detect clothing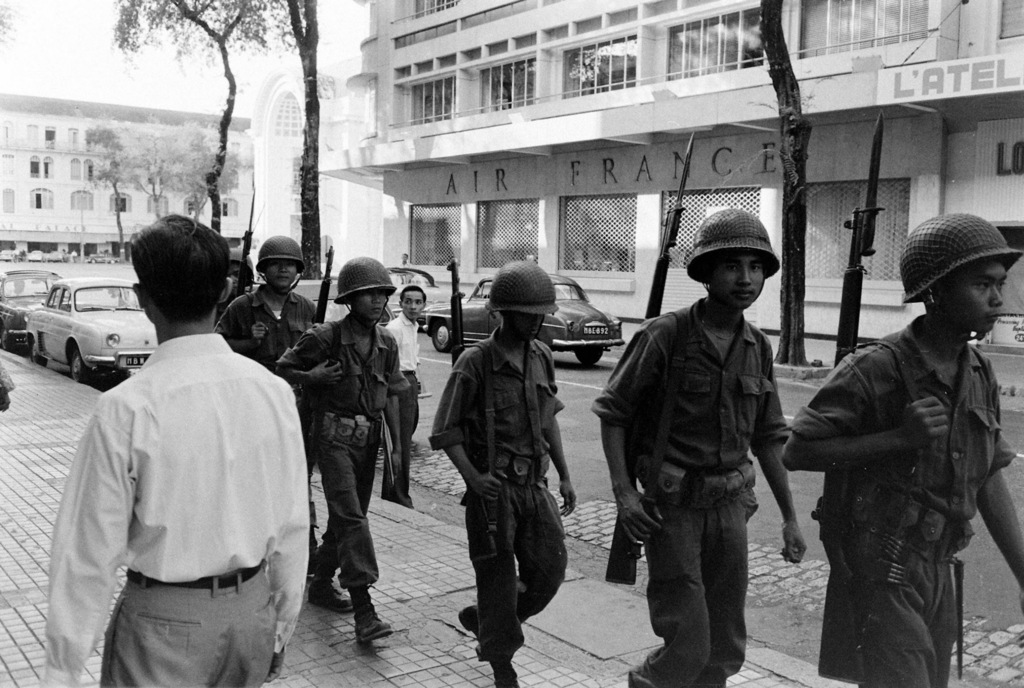
<bbox>591, 294, 790, 687</bbox>
